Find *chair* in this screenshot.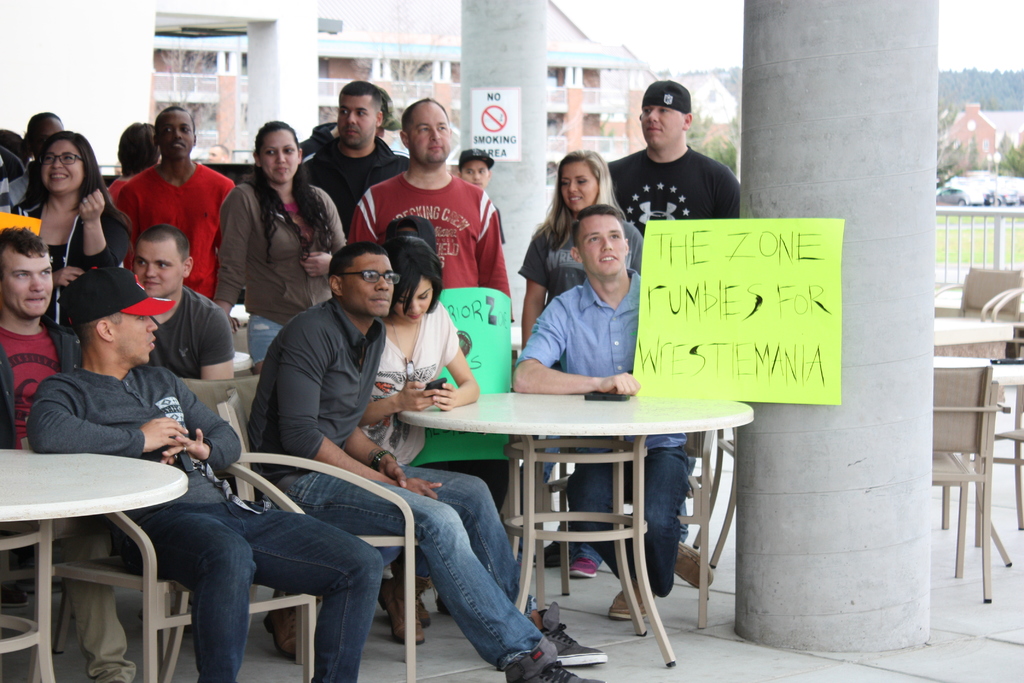
The bounding box for *chair* is Rect(927, 360, 1008, 604).
